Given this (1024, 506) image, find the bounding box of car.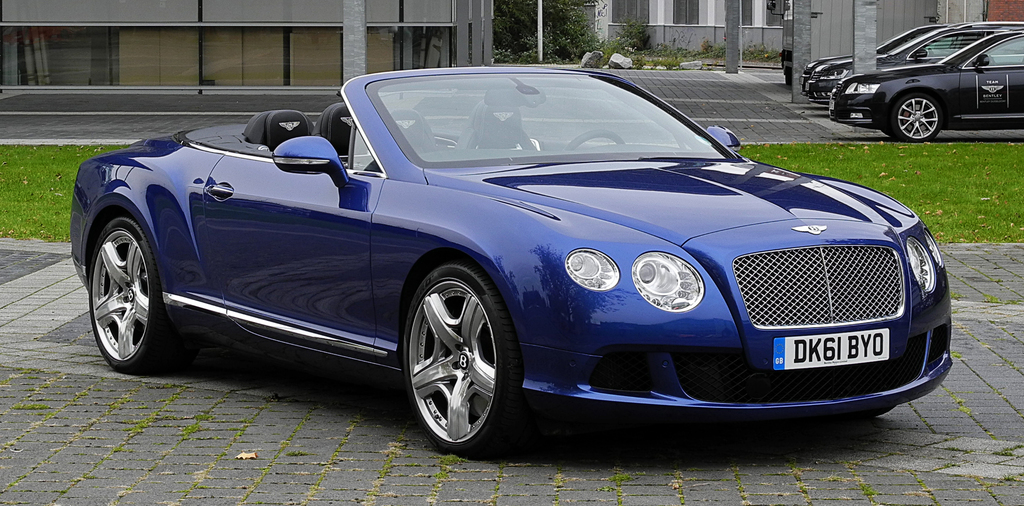
pyautogui.locateOnScreen(829, 31, 1023, 145).
